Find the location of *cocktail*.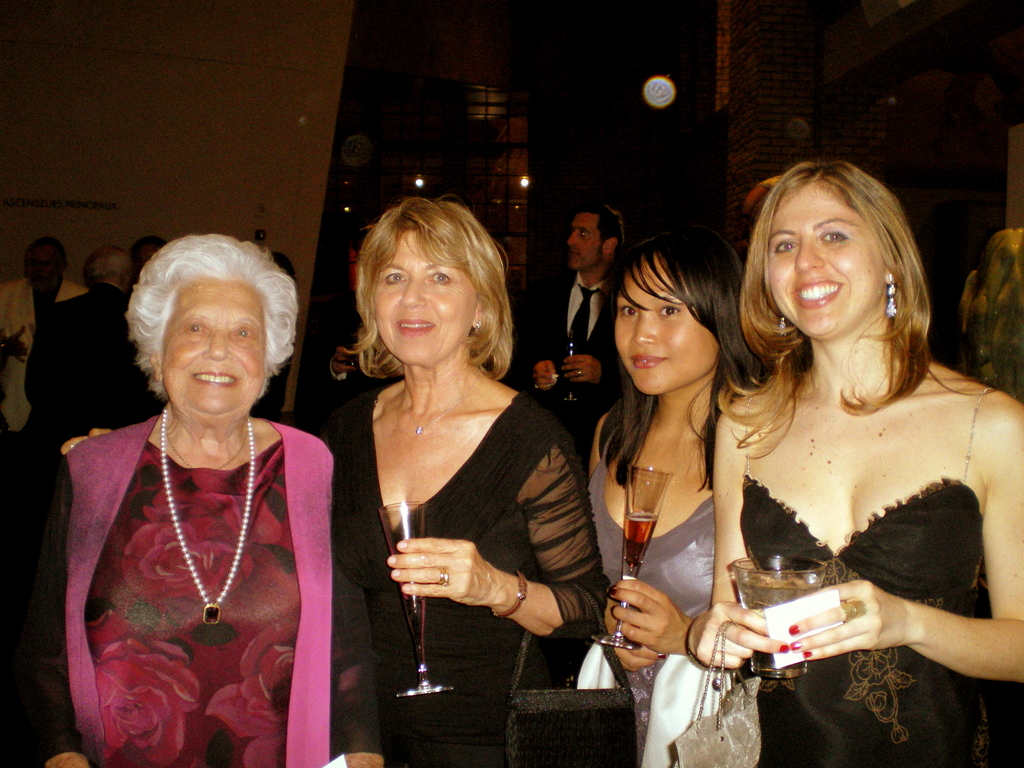
Location: bbox=[337, 333, 364, 372].
